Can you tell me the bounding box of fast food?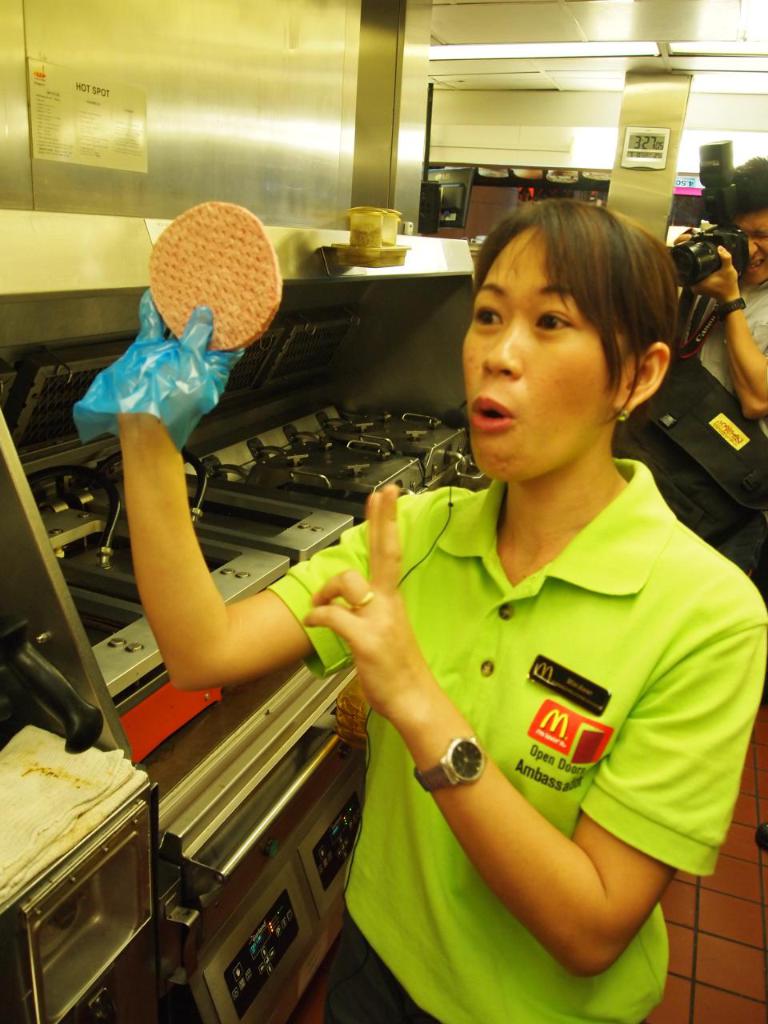
146, 195, 285, 359.
